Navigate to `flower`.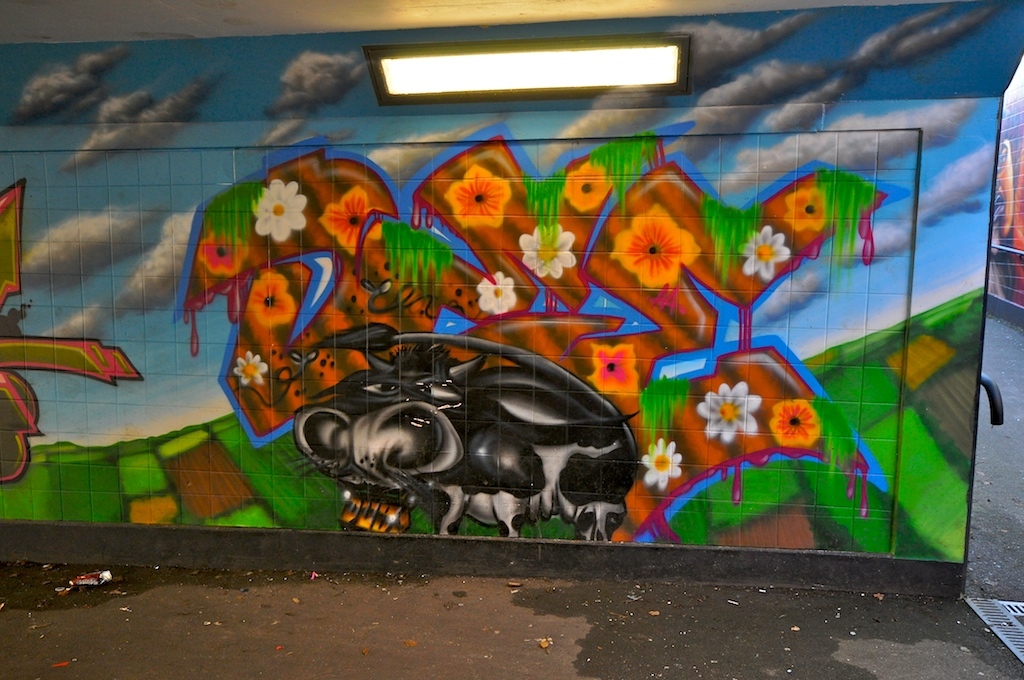
Navigation target: rect(477, 265, 523, 317).
